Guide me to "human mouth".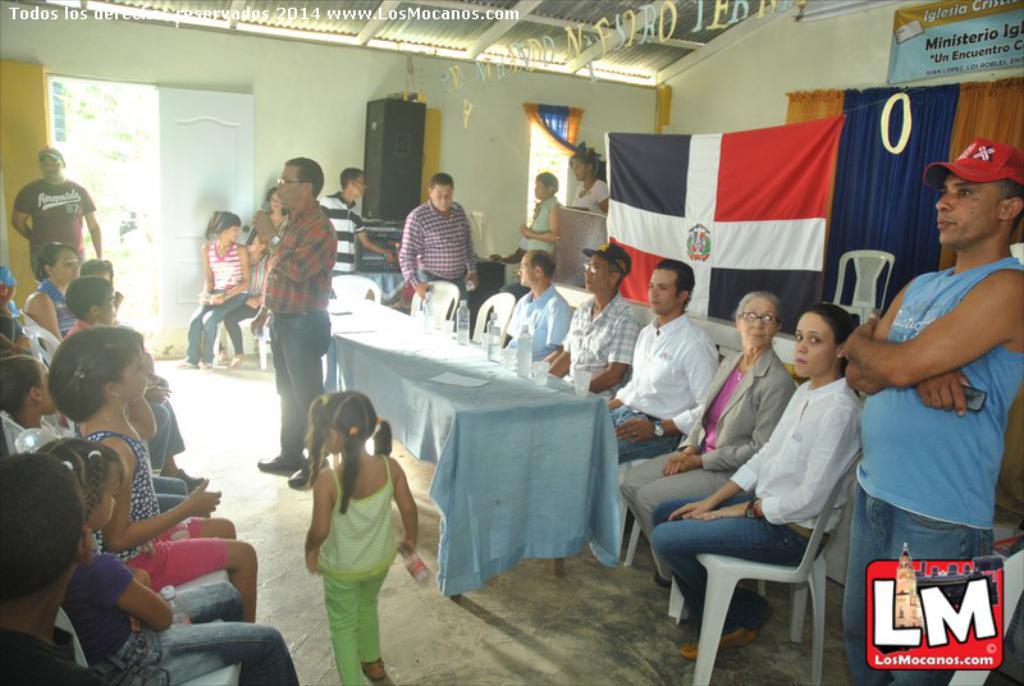
Guidance: <bbox>648, 301, 658, 307</bbox>.
